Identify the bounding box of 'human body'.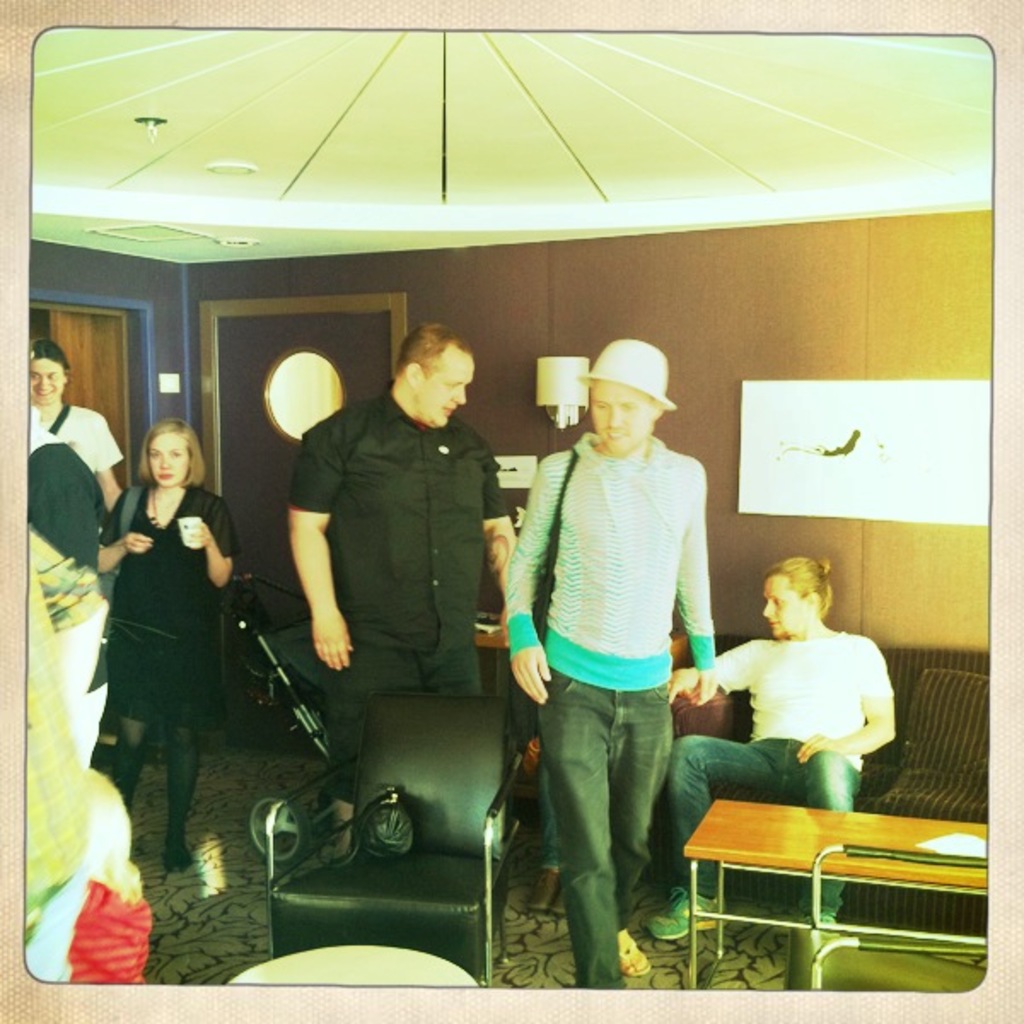
crop(46, 394, 126, 505).
